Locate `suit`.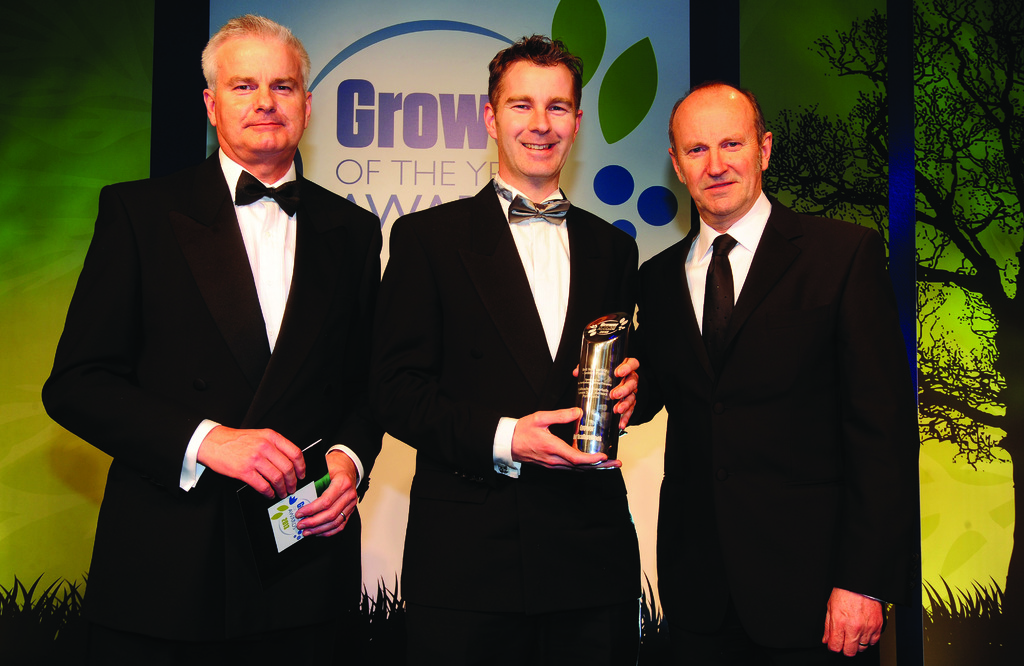
Bounding box: [619, 187, 908, 665].
